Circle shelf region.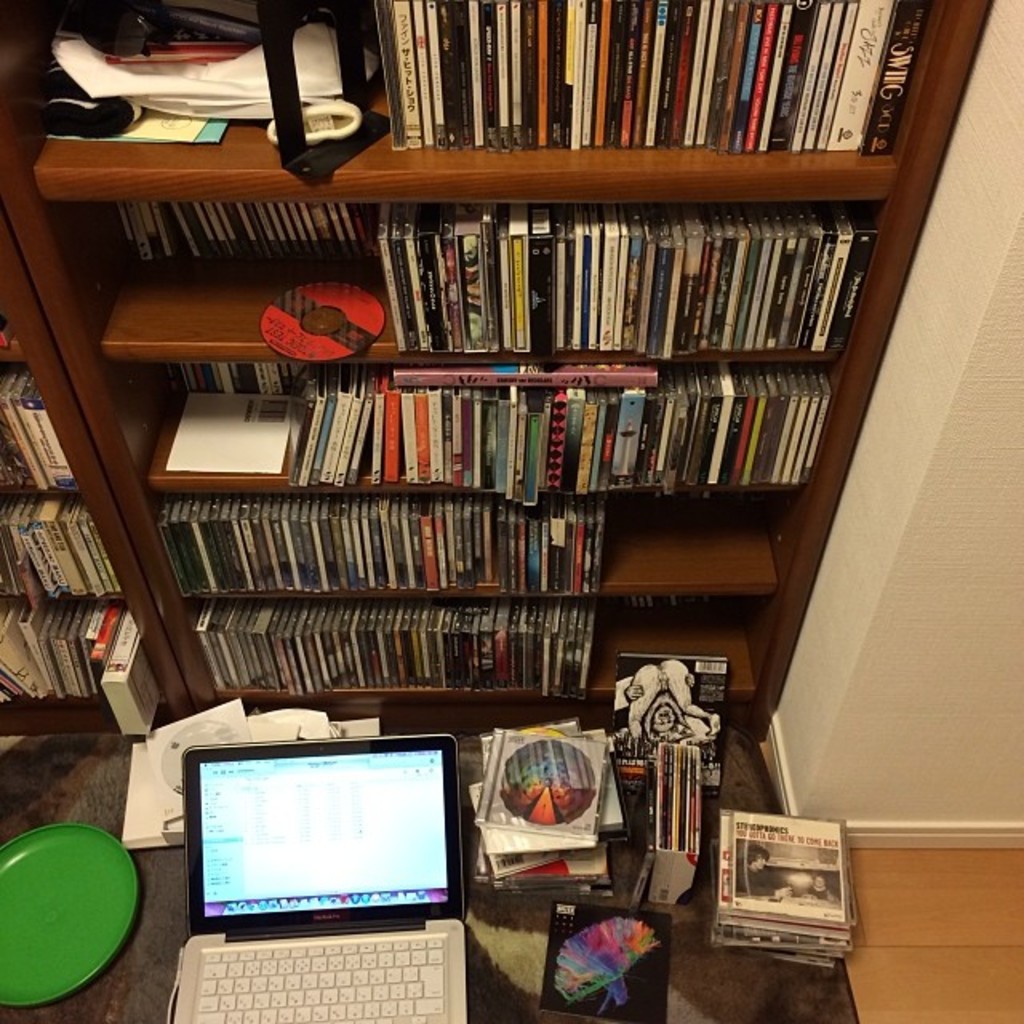
Region: bbox=[0, 323, 34, 381].
